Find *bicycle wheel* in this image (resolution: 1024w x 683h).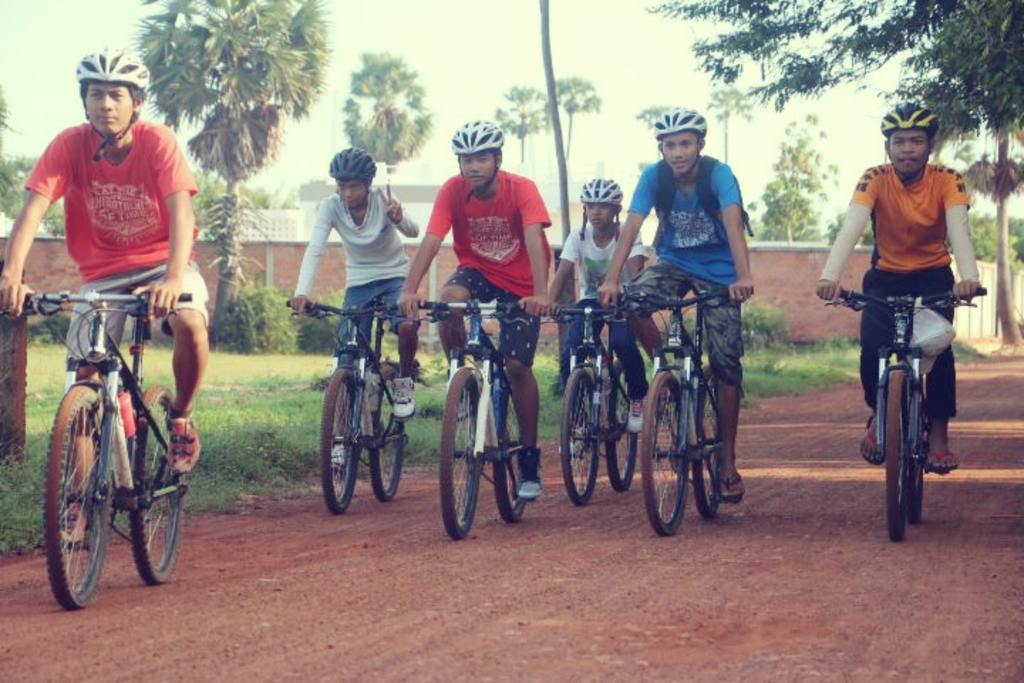
(x1=436, y1=366, x2=481, y2=541).
